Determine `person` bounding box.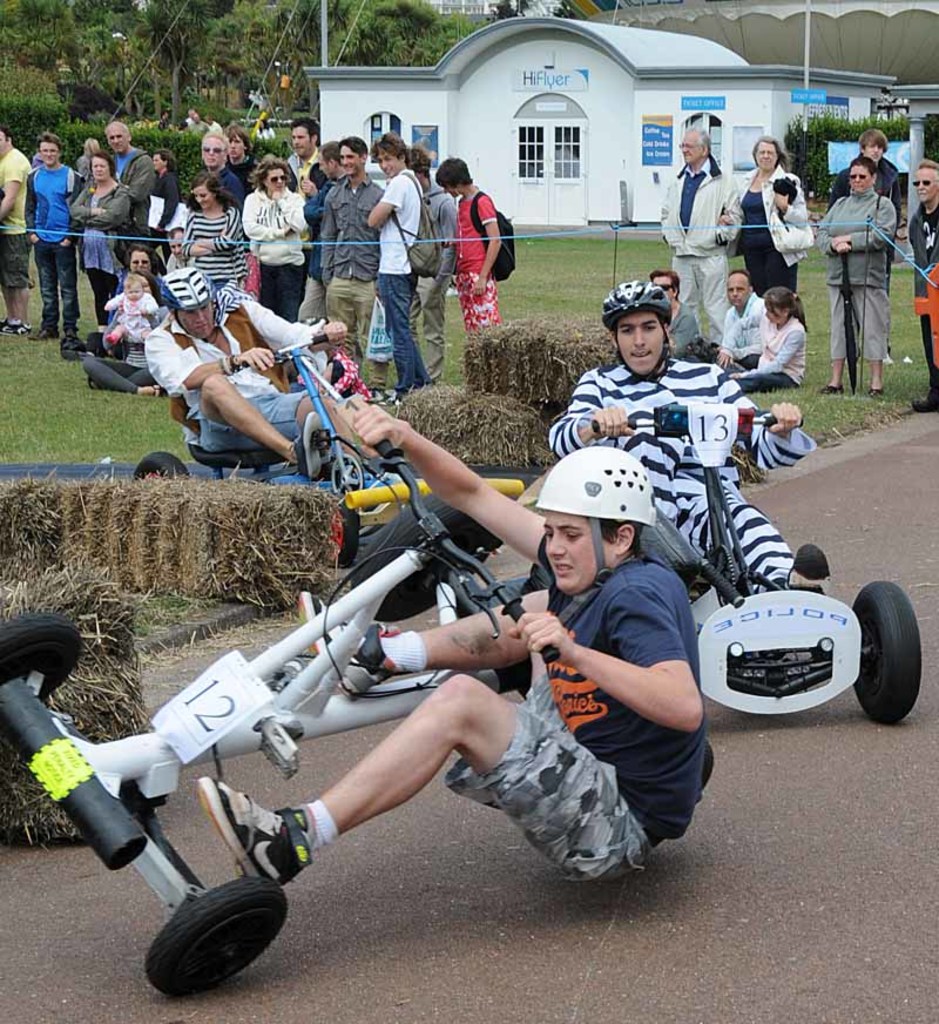
Determined: box(540, 269, 835, 597).
